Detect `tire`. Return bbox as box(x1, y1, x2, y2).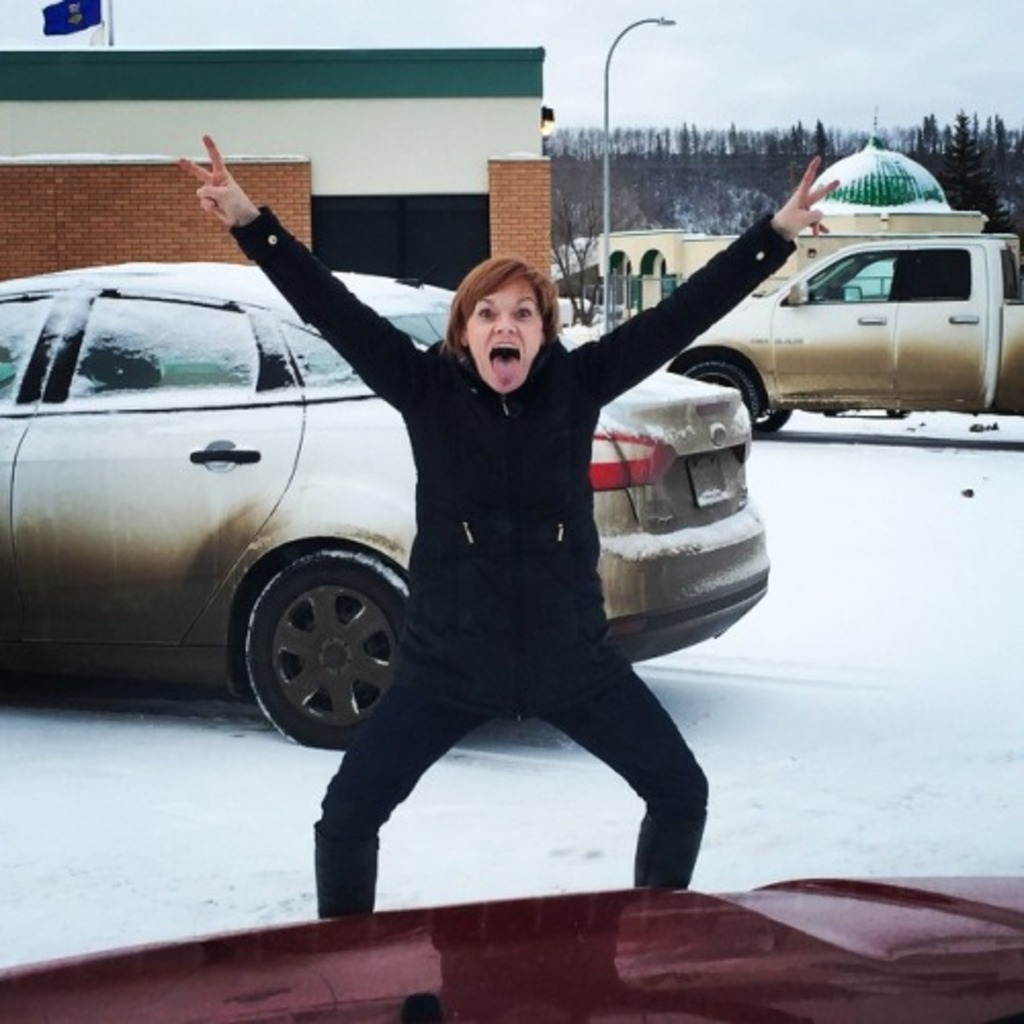
box(752, 403, 793, 438).
